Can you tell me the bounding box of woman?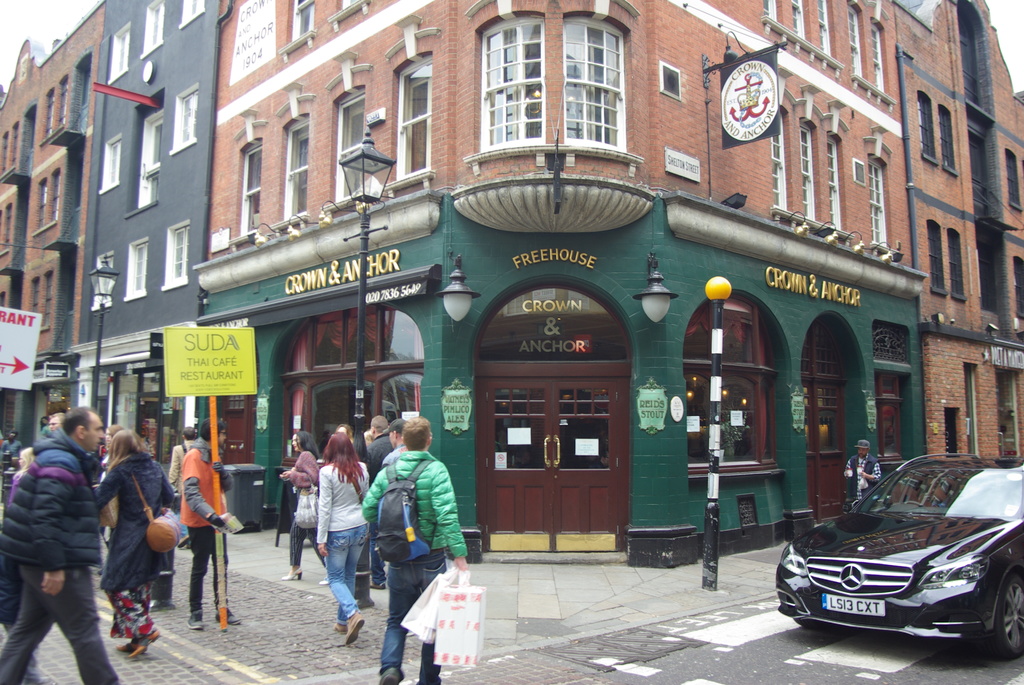
bbox=(281, 429, 326, 585).
